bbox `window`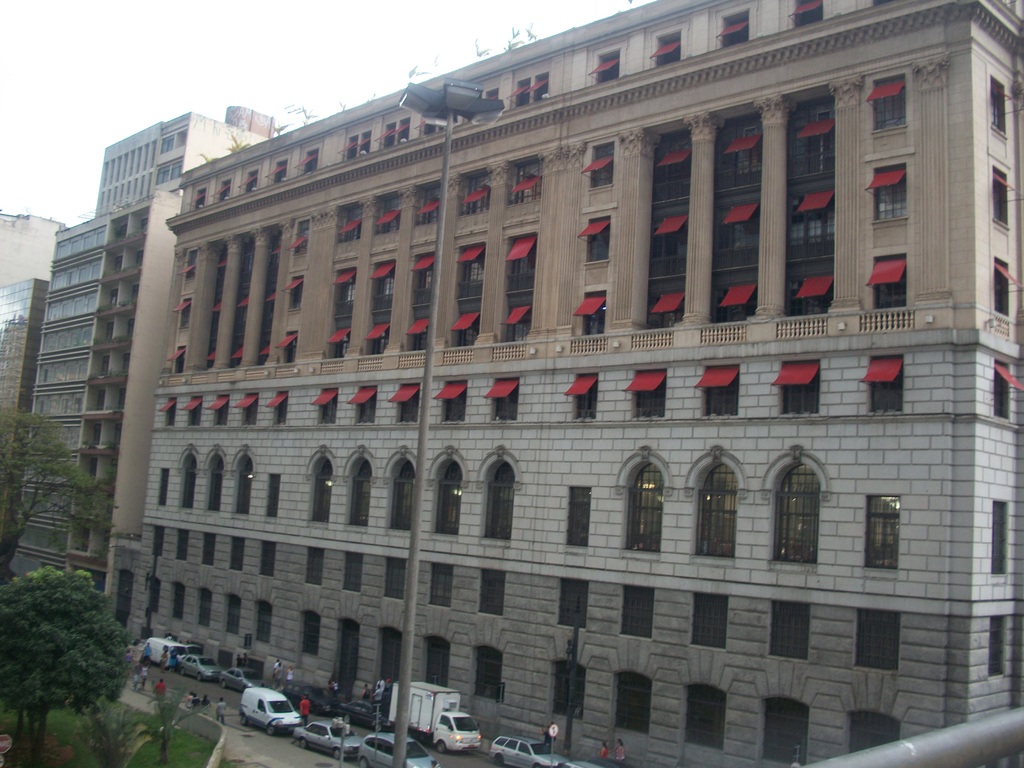
{"x1": 990, "y1": 362, "x2": 1012, "y2": 422}
